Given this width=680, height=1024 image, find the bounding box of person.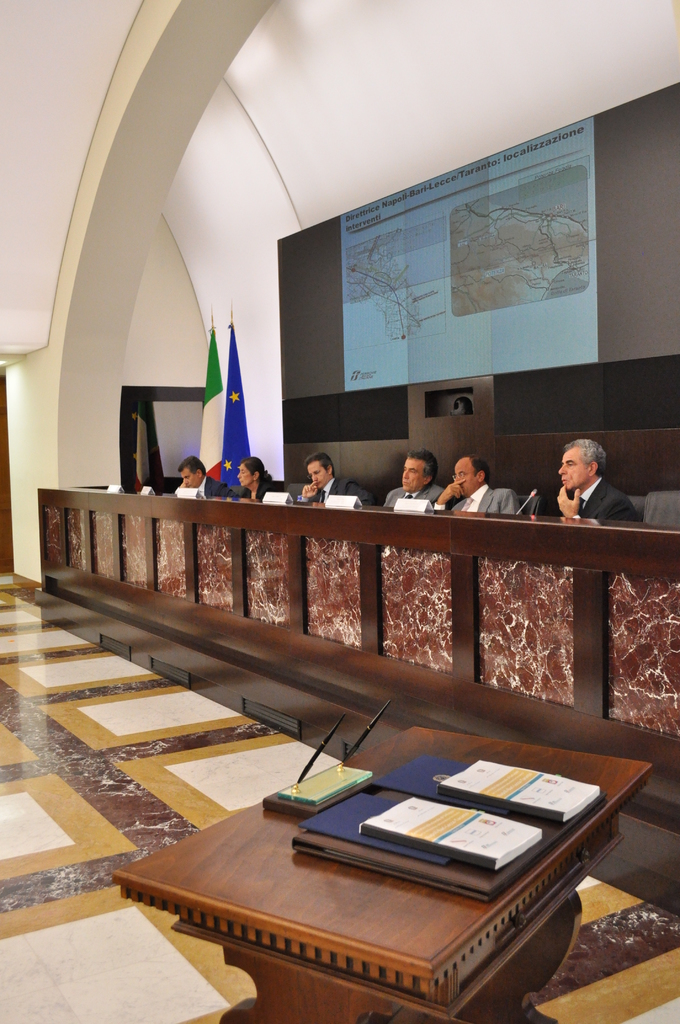
pyautogui.locateOnScreen(215, 452, 278, 501).
